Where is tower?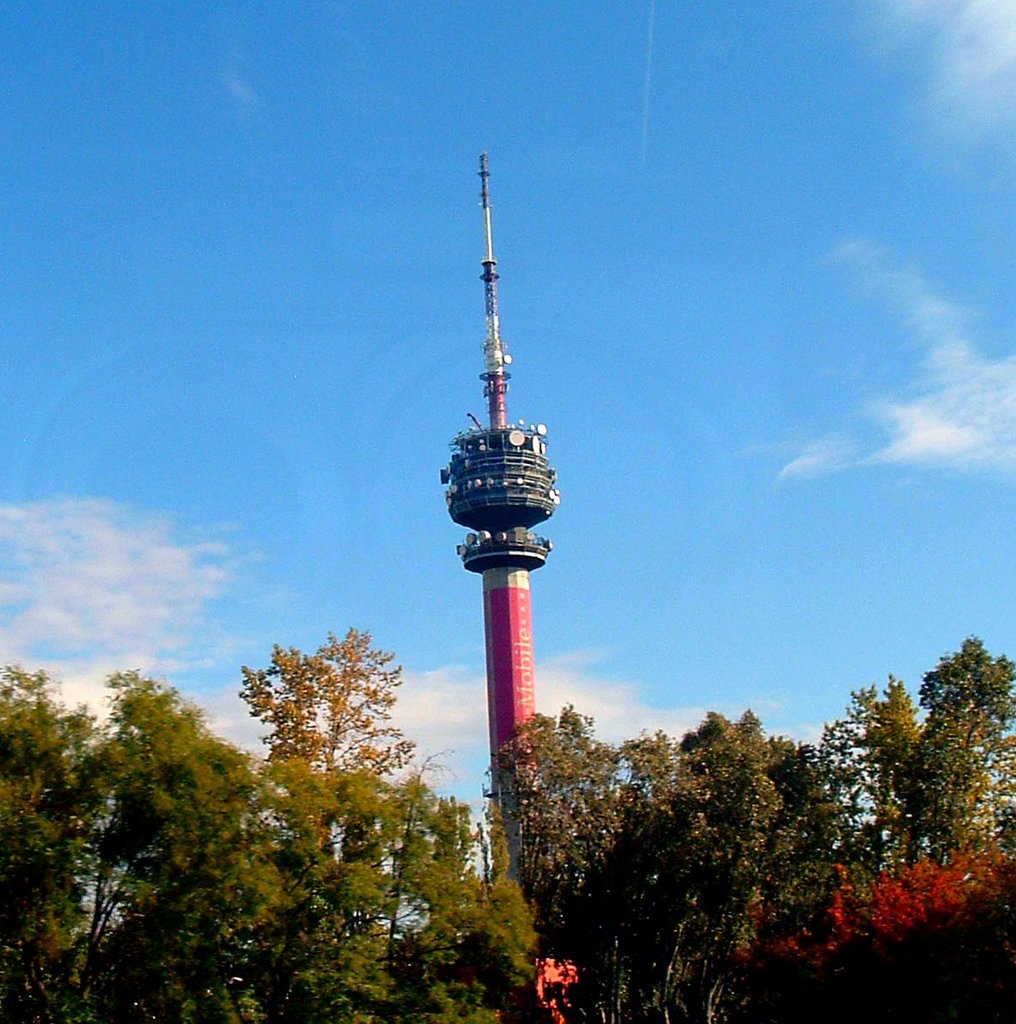
{"x1": 434, "y1": 150, "x2": 558, "y2": 812}.
